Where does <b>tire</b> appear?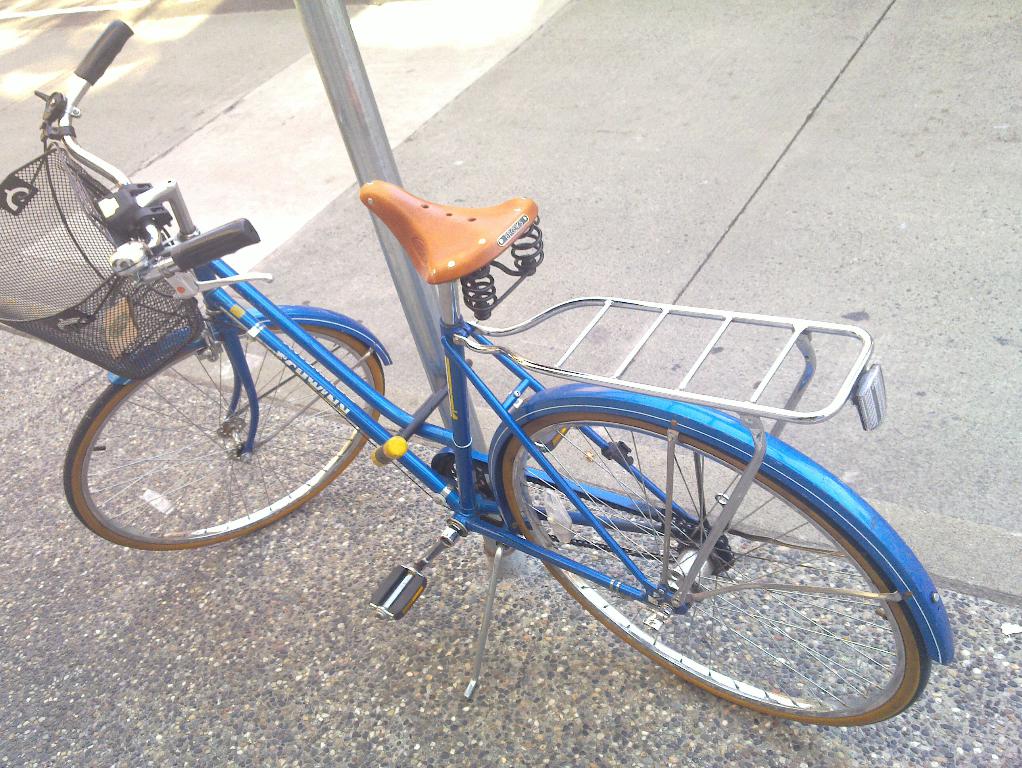
Appears at bbox=[497, 411, 930, 723].
